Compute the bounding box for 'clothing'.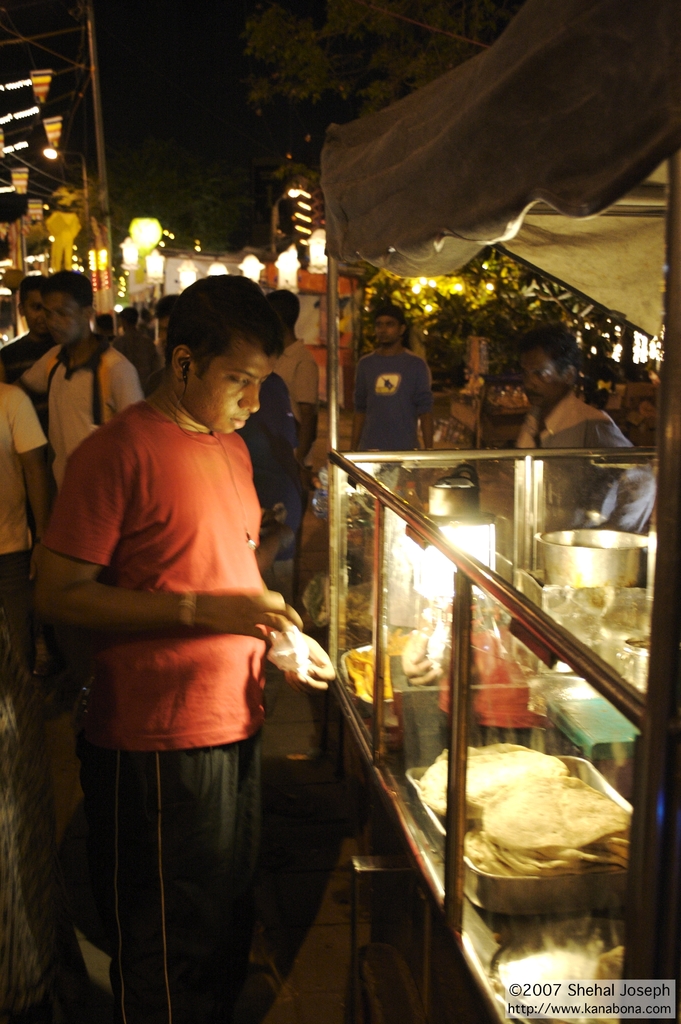
box=[0, 379, 43, 614].
